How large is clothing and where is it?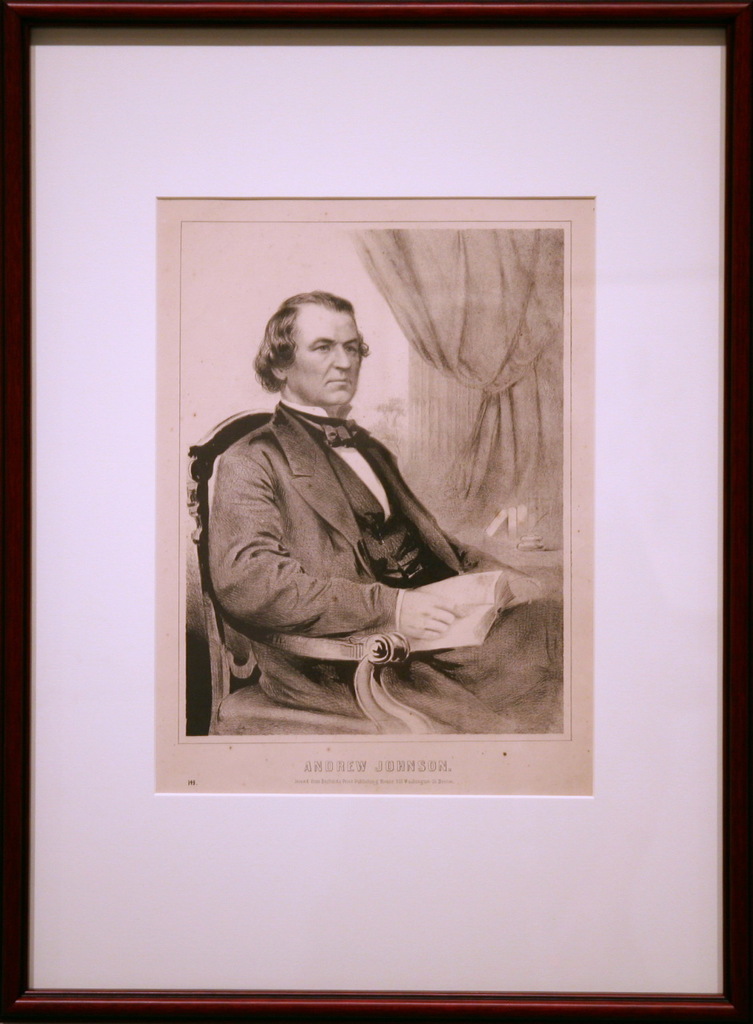
Bounding box: (202,384,506,682).
